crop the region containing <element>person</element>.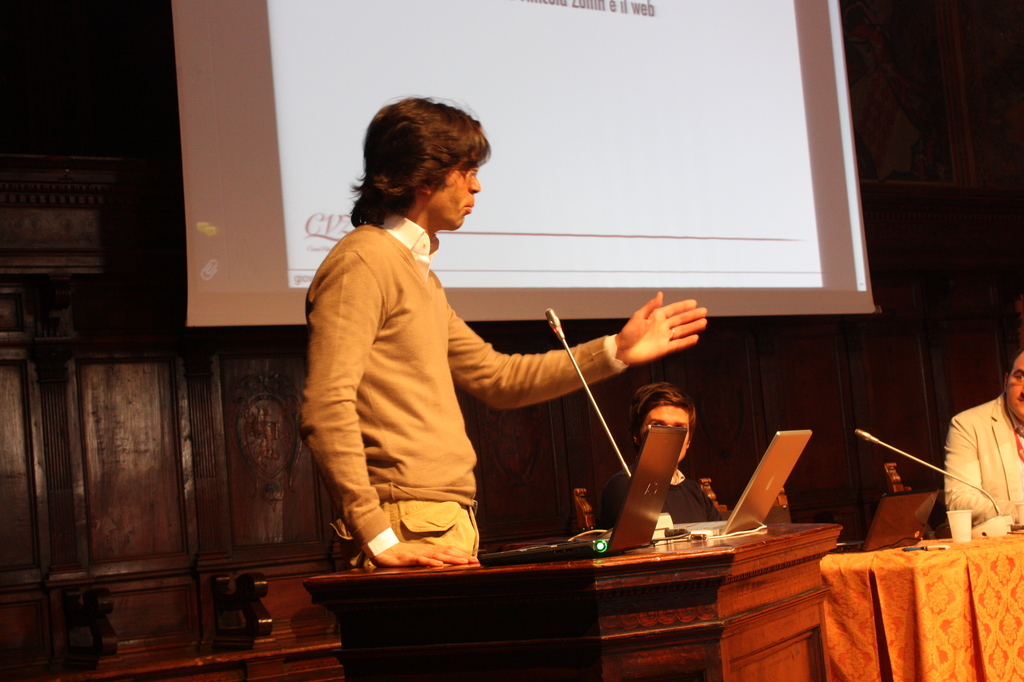
Crop region: 291/97/704/576.
